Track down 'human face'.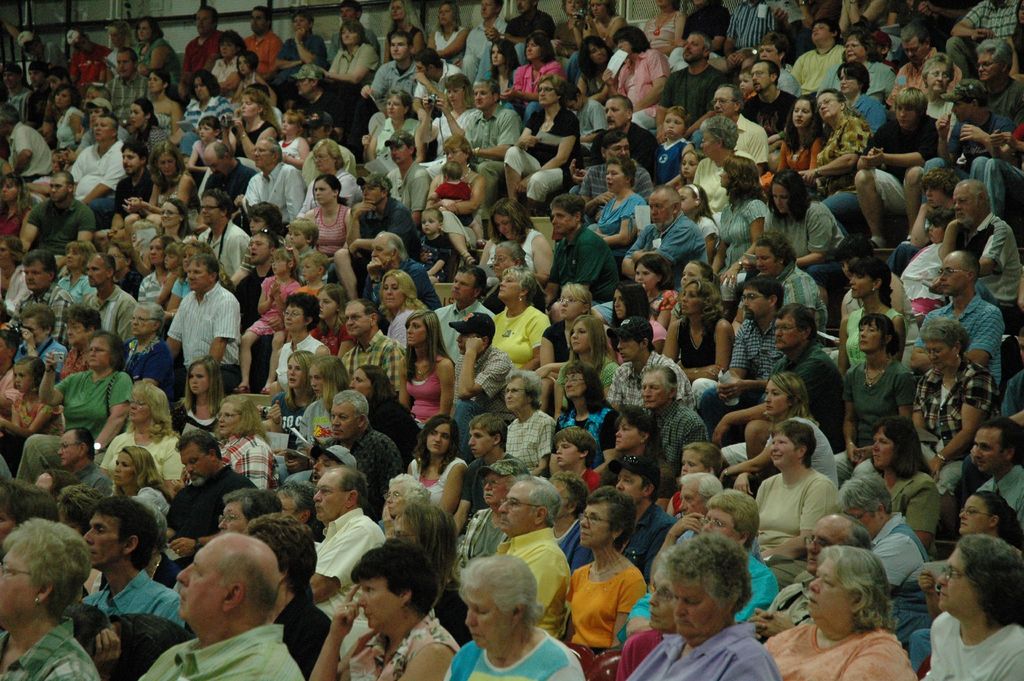
Tracked to region(896, 103, 920, 126).
